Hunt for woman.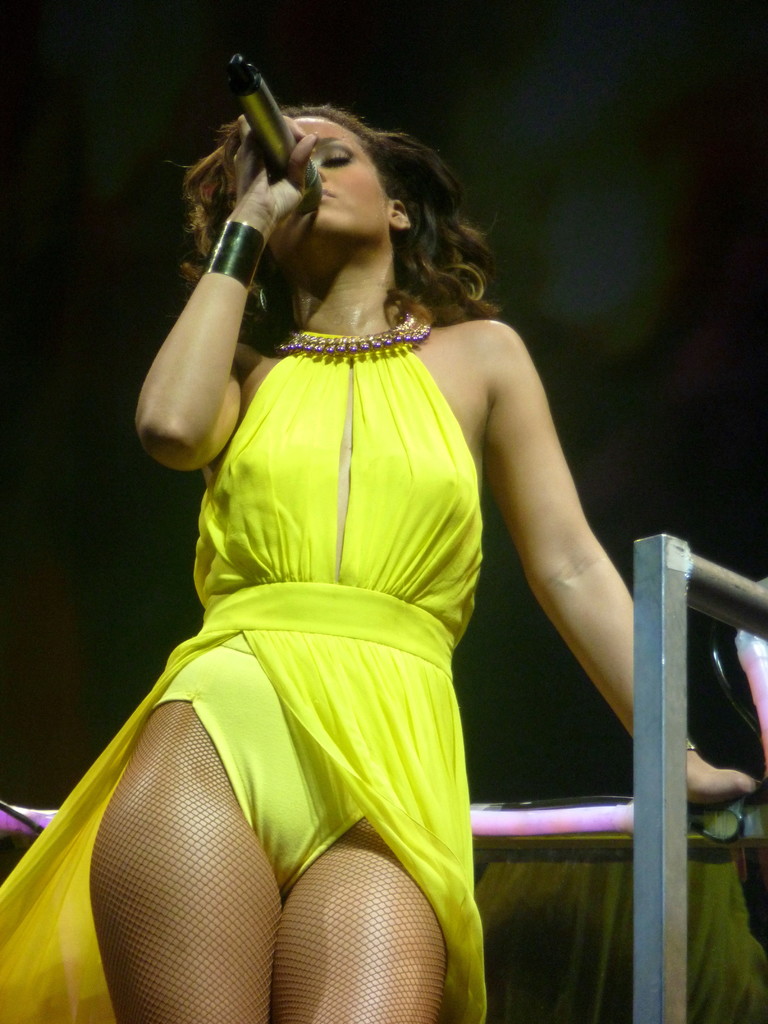
Hunted down at rect(0, 95, 761, 1023).
